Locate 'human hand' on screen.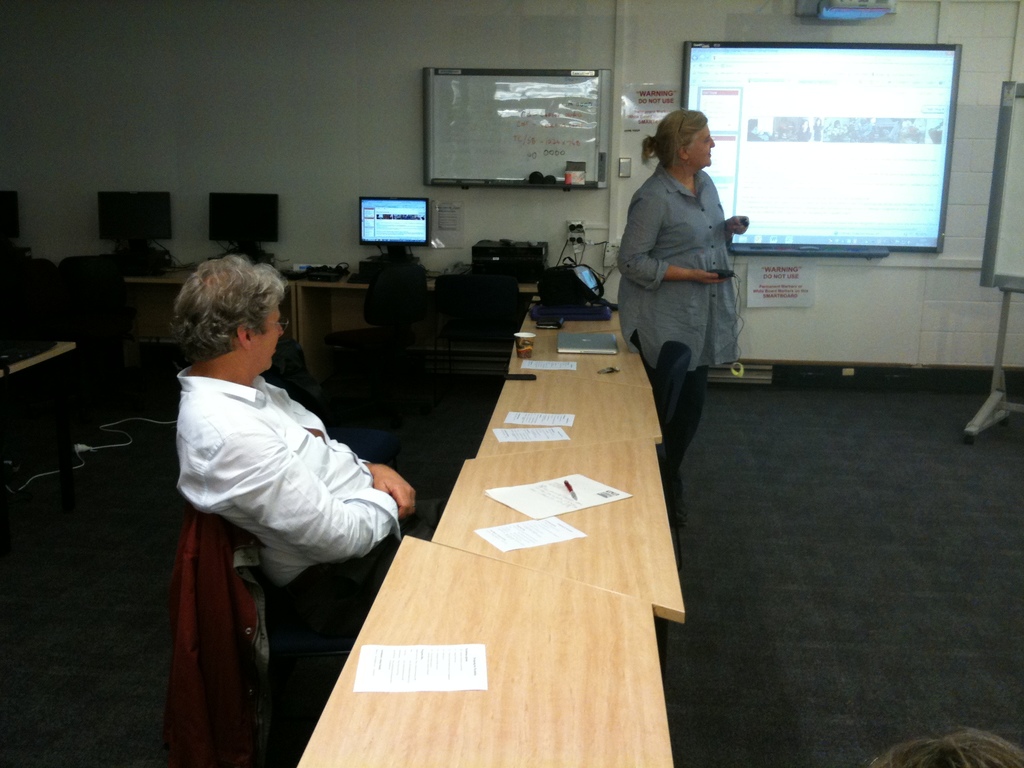
On screen at left=726, top=212, right=751, bottom=237.
